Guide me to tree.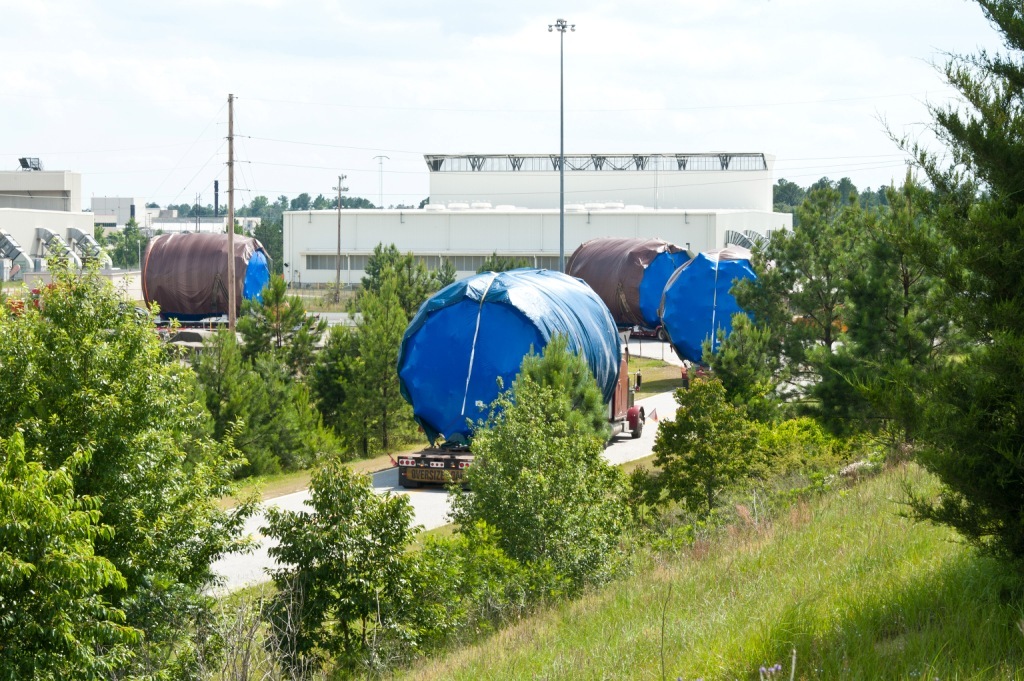
Guidance: x1=475 y1=246 x2=523 y2=271.
